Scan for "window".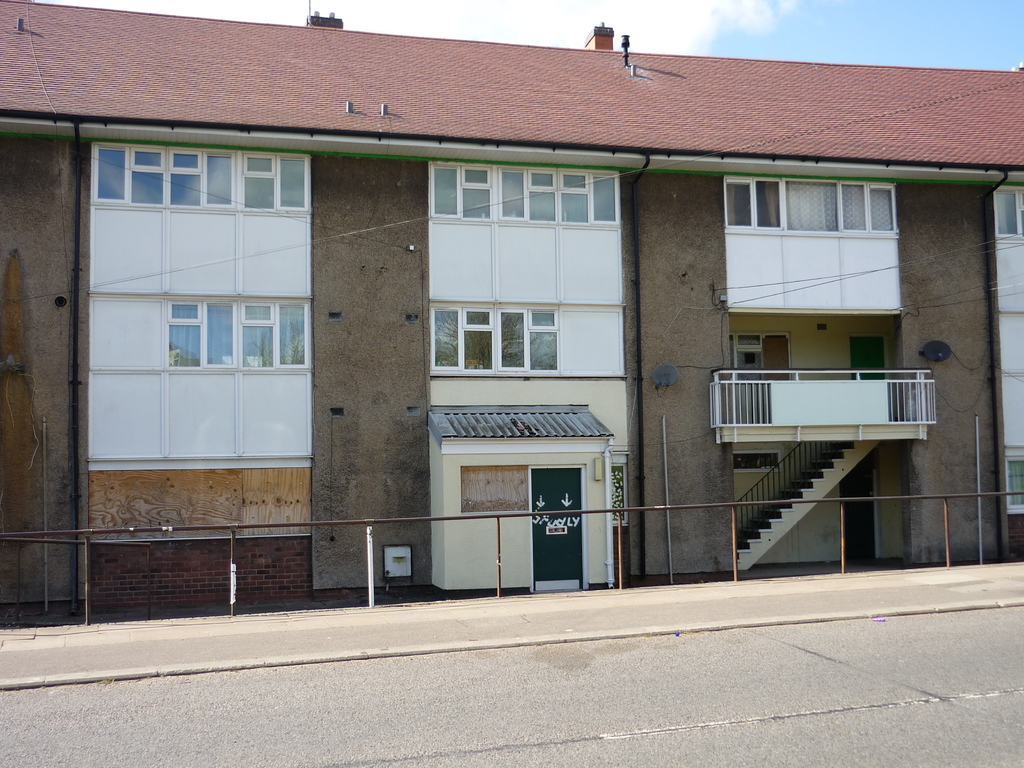
Scan result: <box>531,307,557,368</box>.
